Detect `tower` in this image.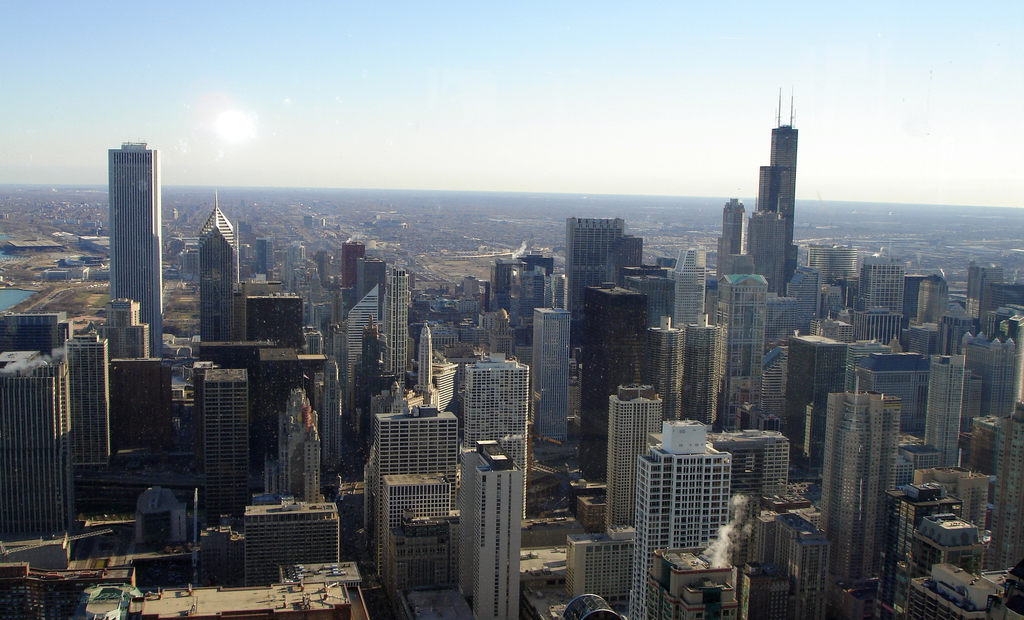
Detection: box(111, 138, 163, 355).
